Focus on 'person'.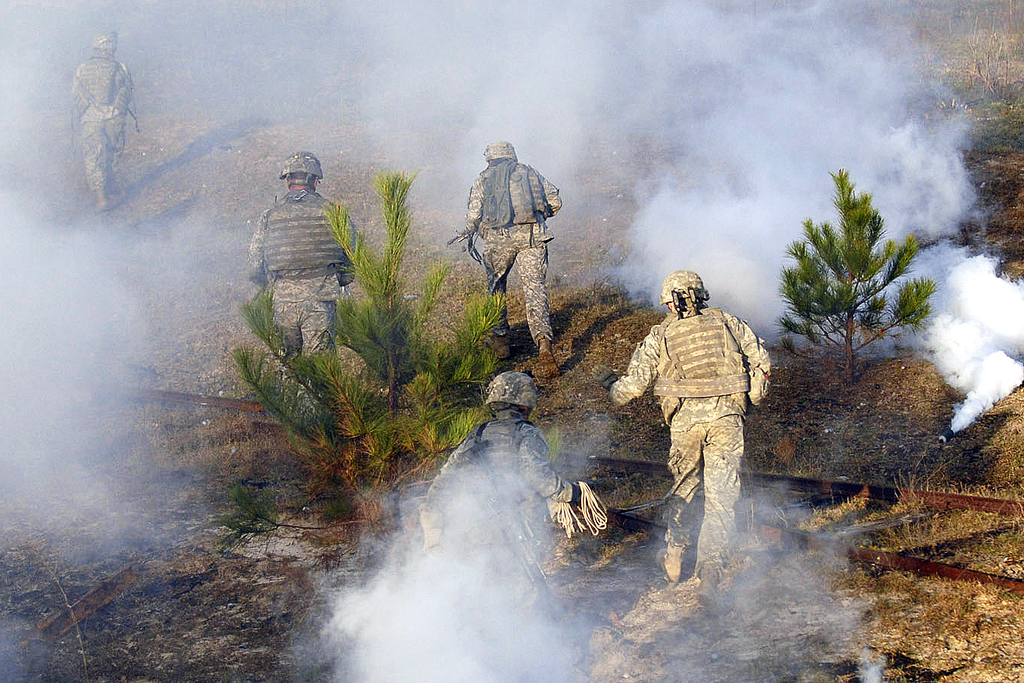
Focused at bbox=(68, 27, 132, 210).
